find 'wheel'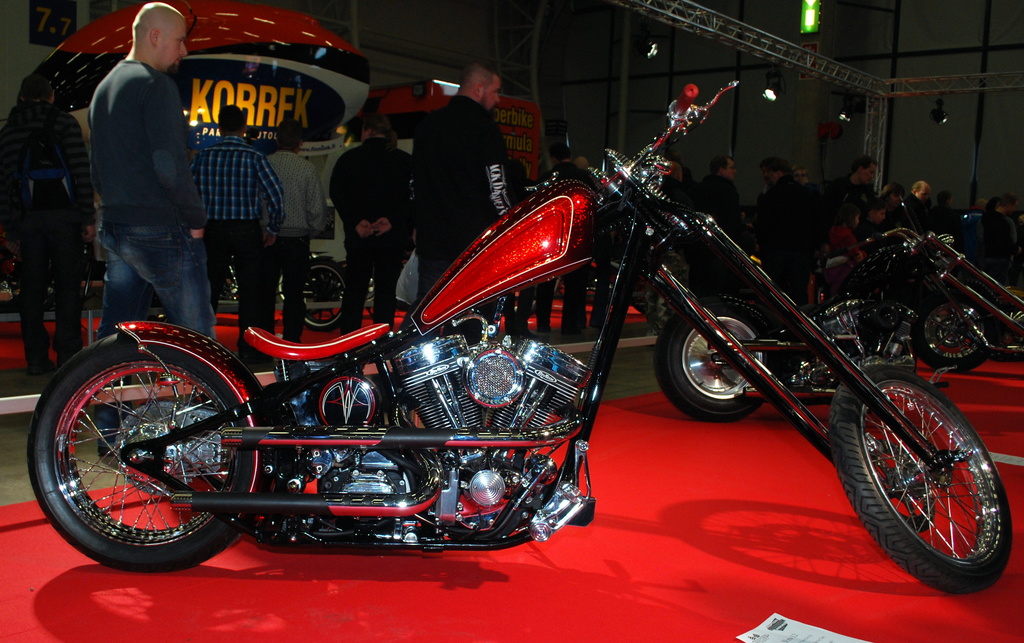
box(652, 304, 782, 422)
